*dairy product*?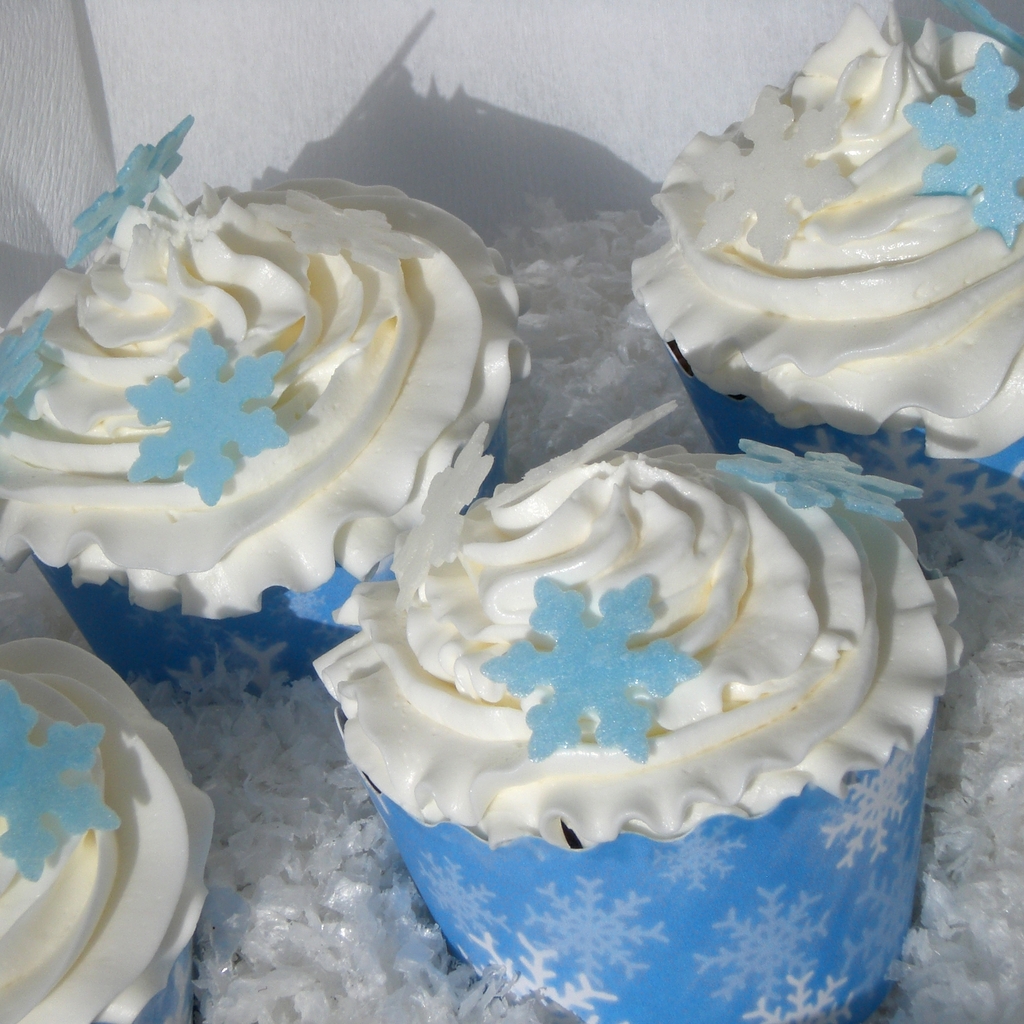
box(609, 24, 1023, 451)
